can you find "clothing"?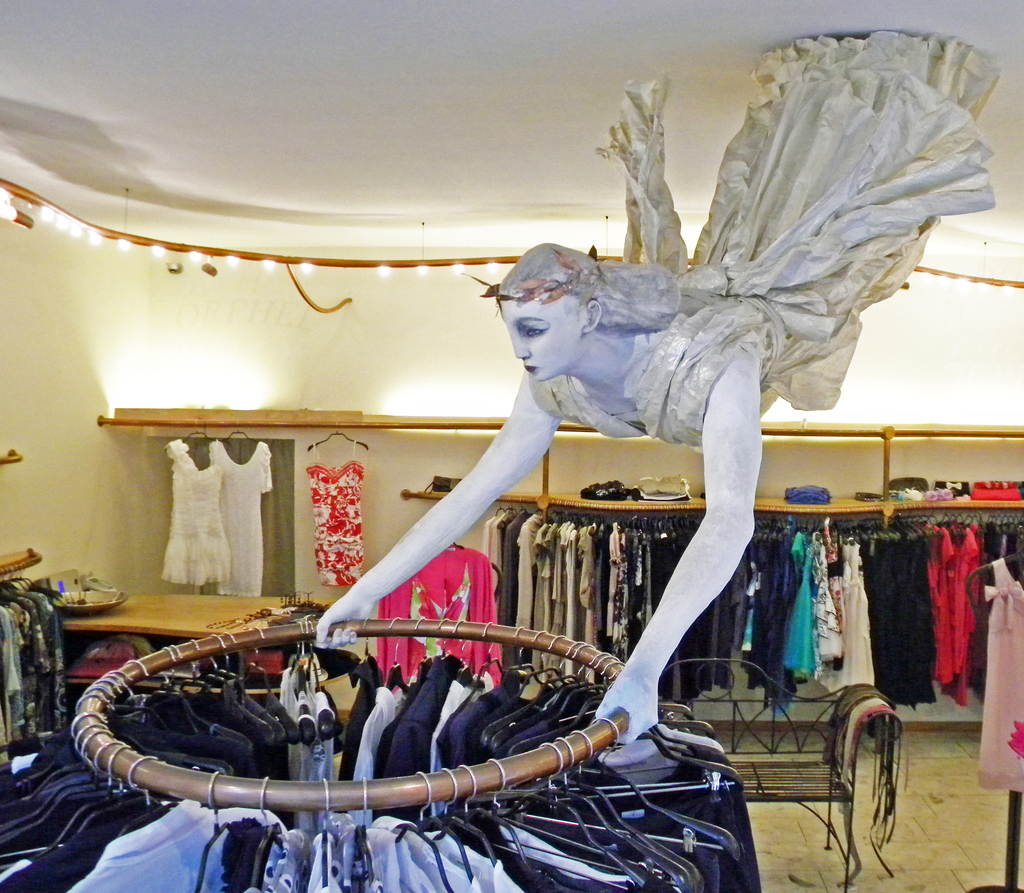
Yes, bounding box: l=212, t=438, r=276, b=598.
